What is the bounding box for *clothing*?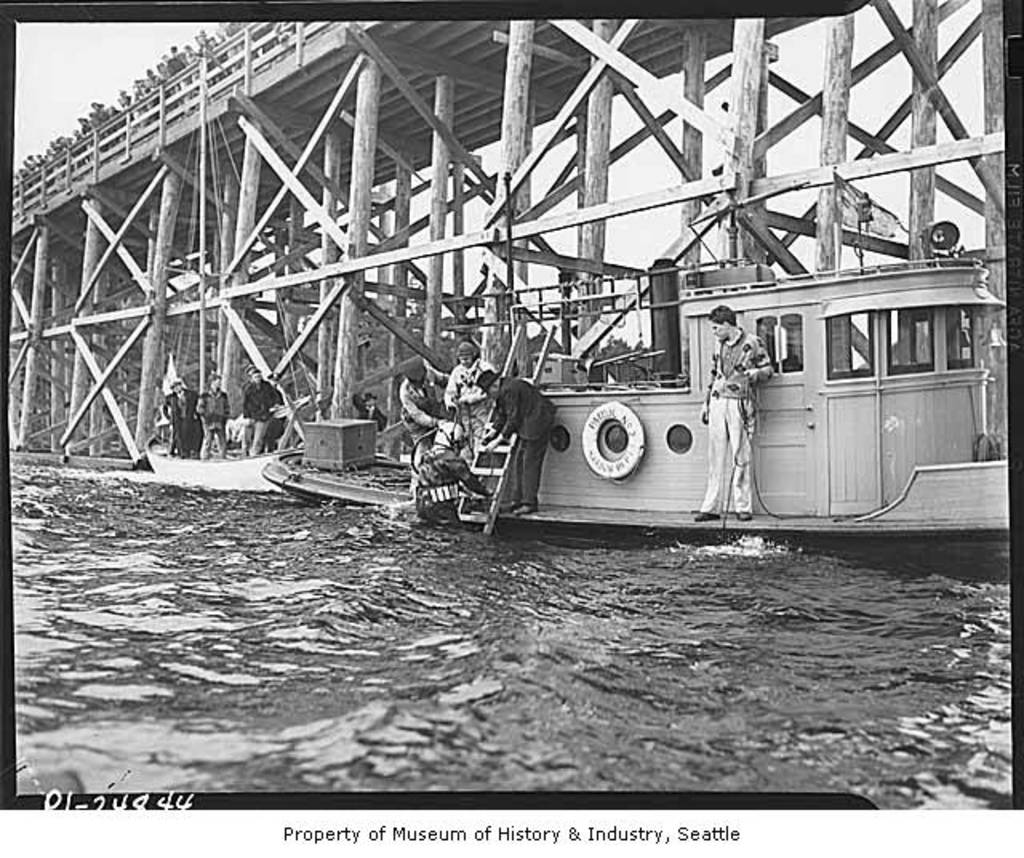
394 378 448 483.
